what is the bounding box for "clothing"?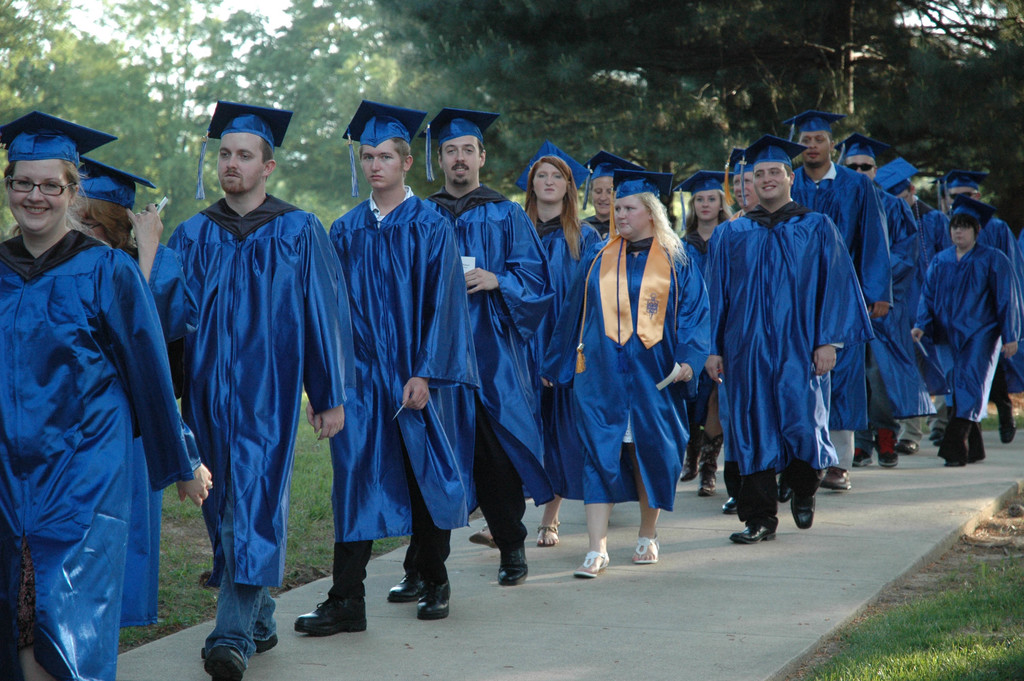
bbox=(723, 145, 747, 169).
